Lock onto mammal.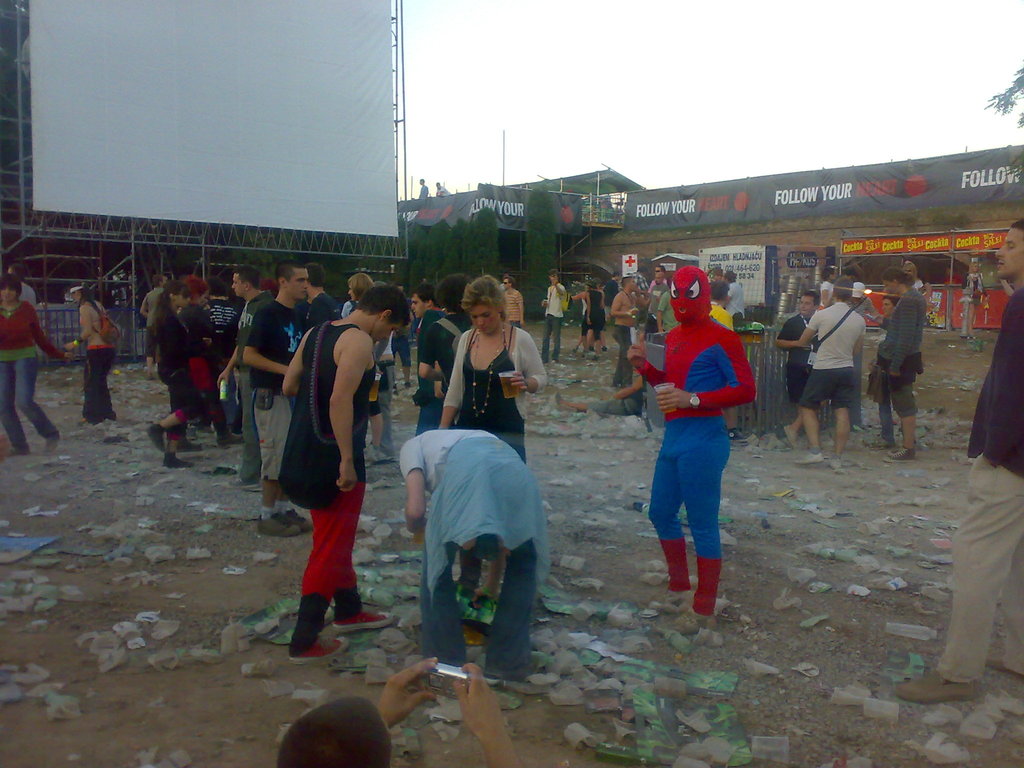
Locked: select_region(0, 262, 36, 312).
